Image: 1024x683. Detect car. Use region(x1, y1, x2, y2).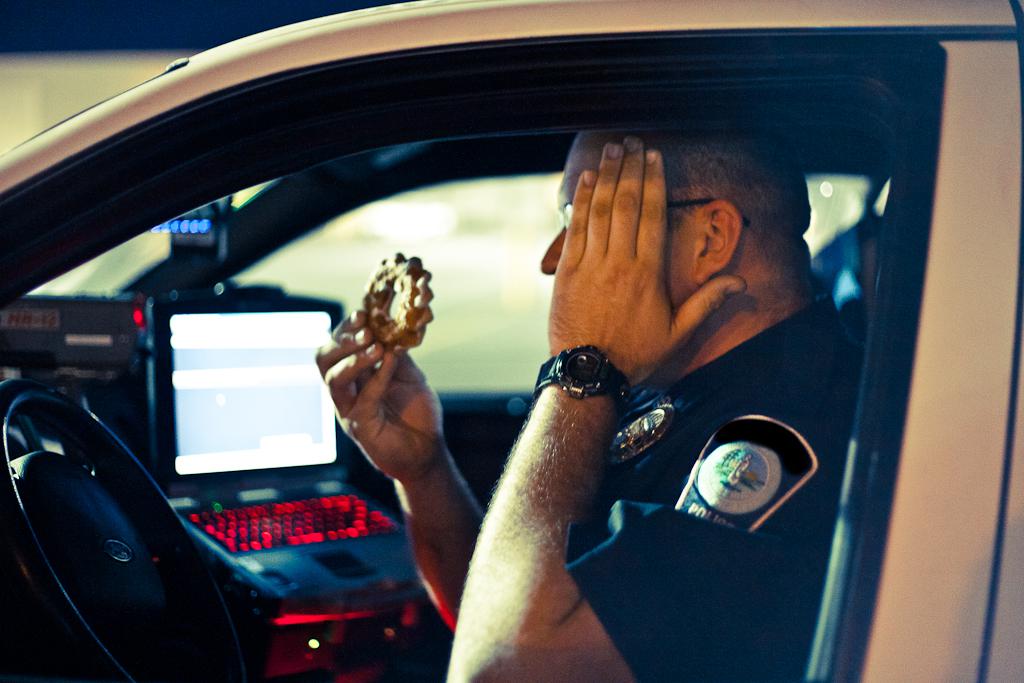
region(0, 0, 1023, 682).
